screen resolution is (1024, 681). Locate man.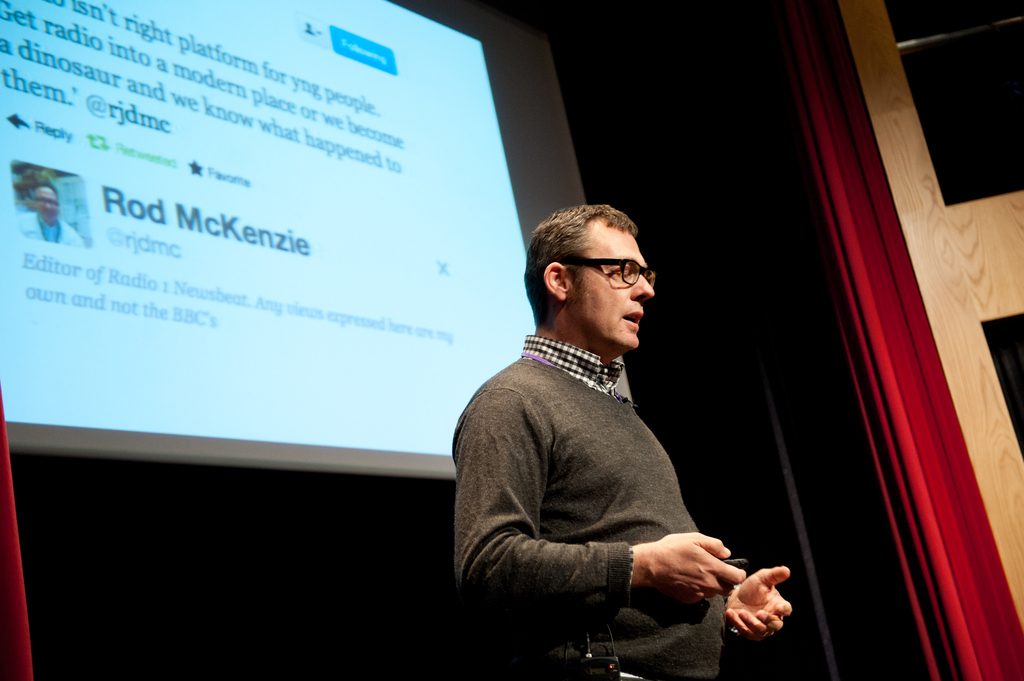
460/180/756/669.
